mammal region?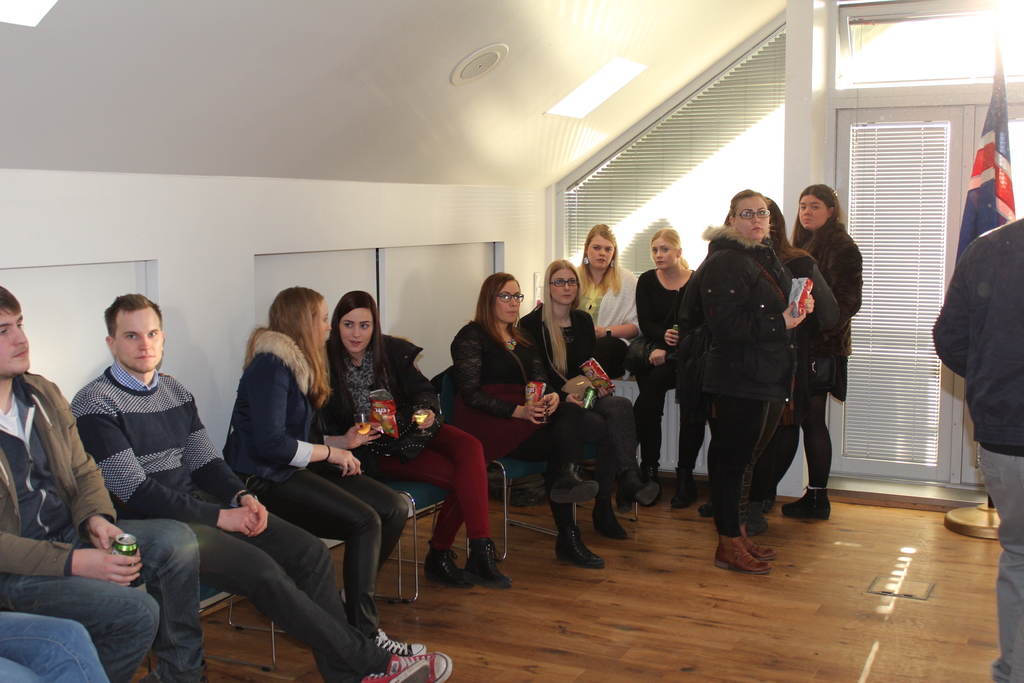
detection(633, 227, 705, 510)
